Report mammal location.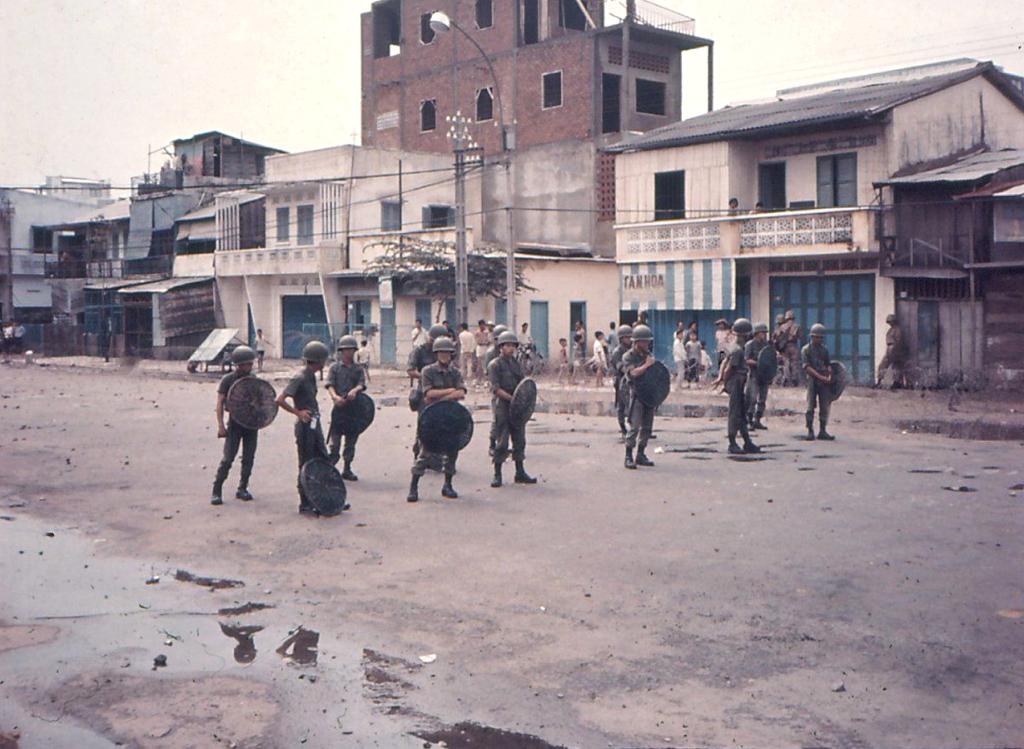
Report: region(206, 357, 276, 499).
